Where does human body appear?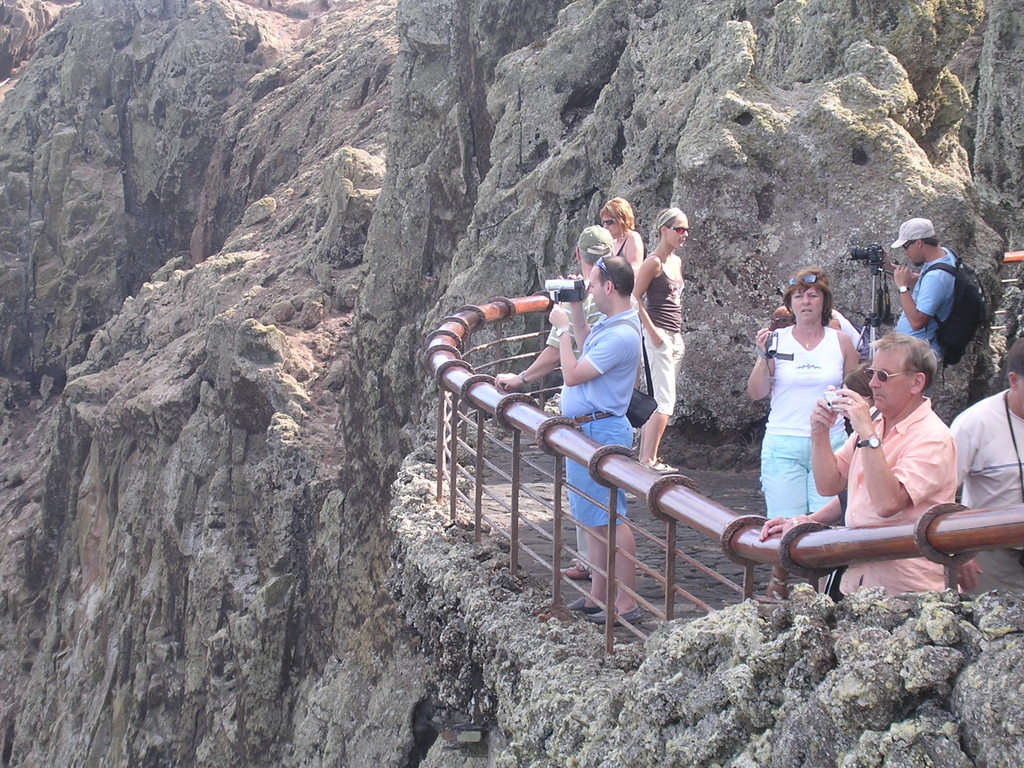
Appears at [776, 305, 872, 356].
